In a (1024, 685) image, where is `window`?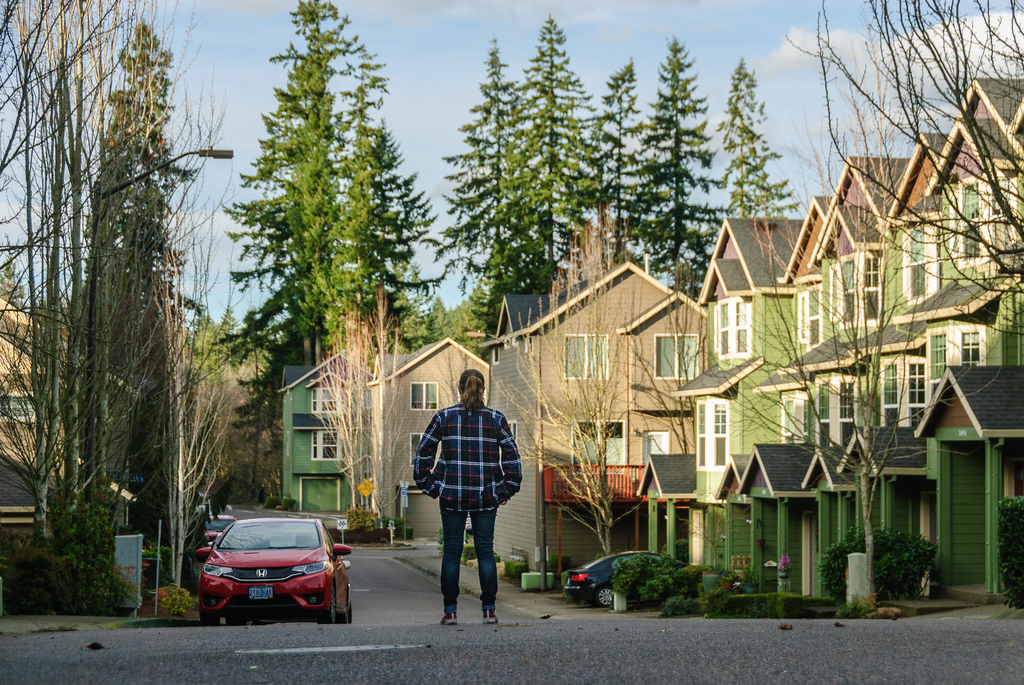
select_region(709, 294, 746, 358).
